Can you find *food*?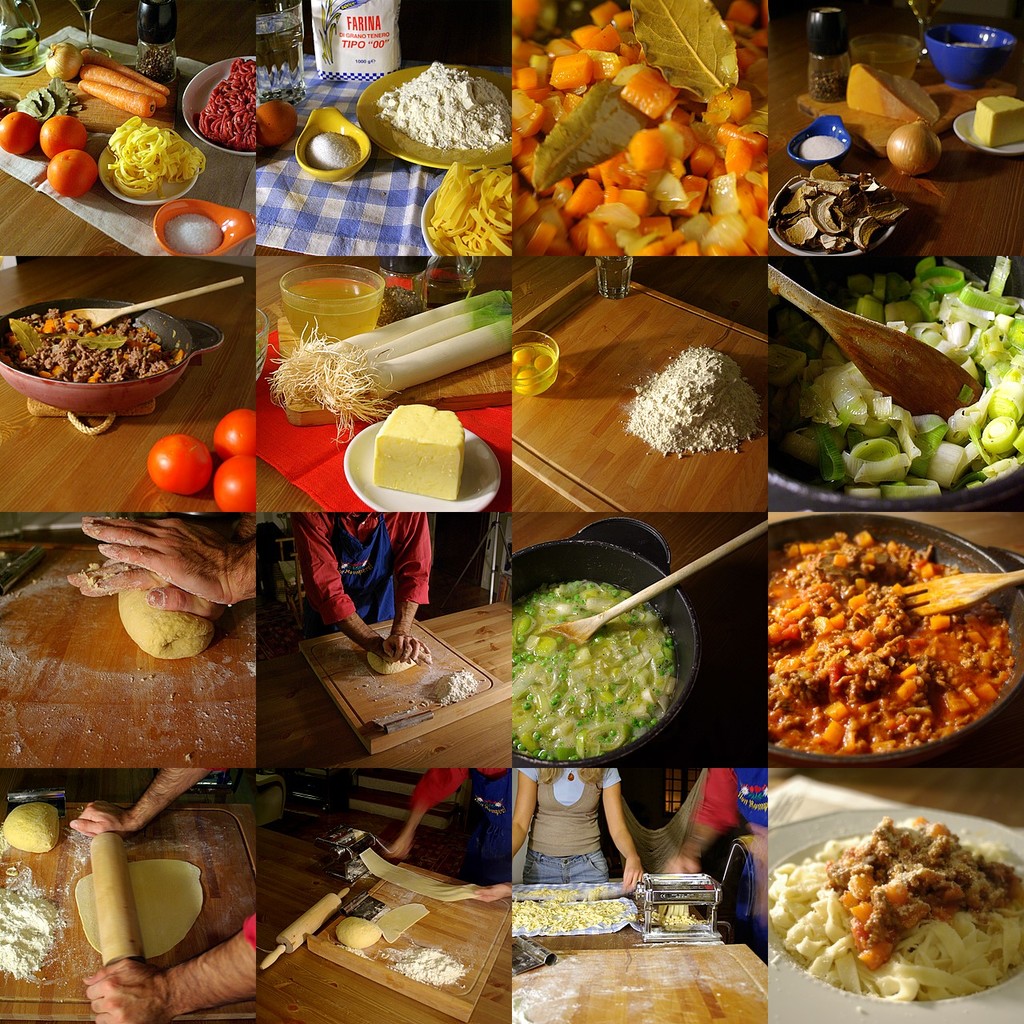
Yes, bounding box: (116, 586, 213, 659).
